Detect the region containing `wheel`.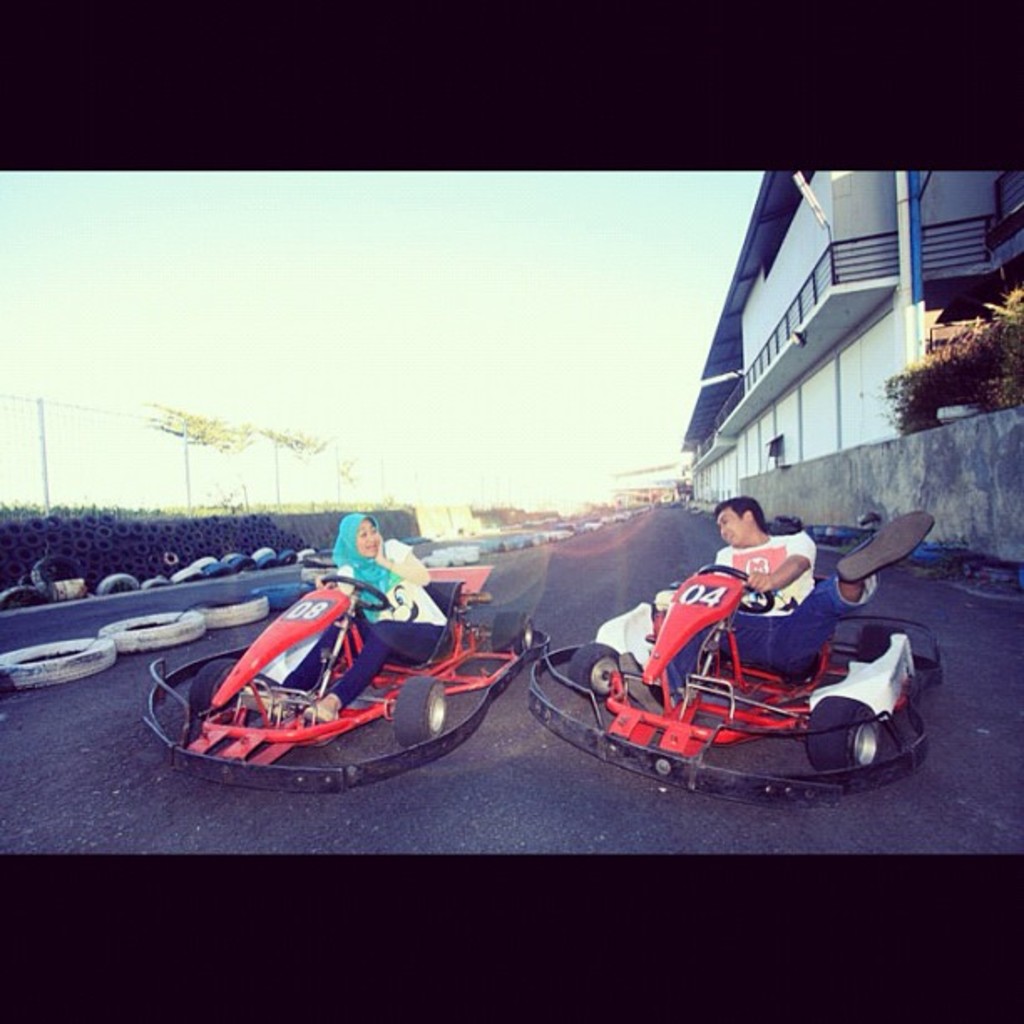
bbox=[278, 549, 298, 564].
